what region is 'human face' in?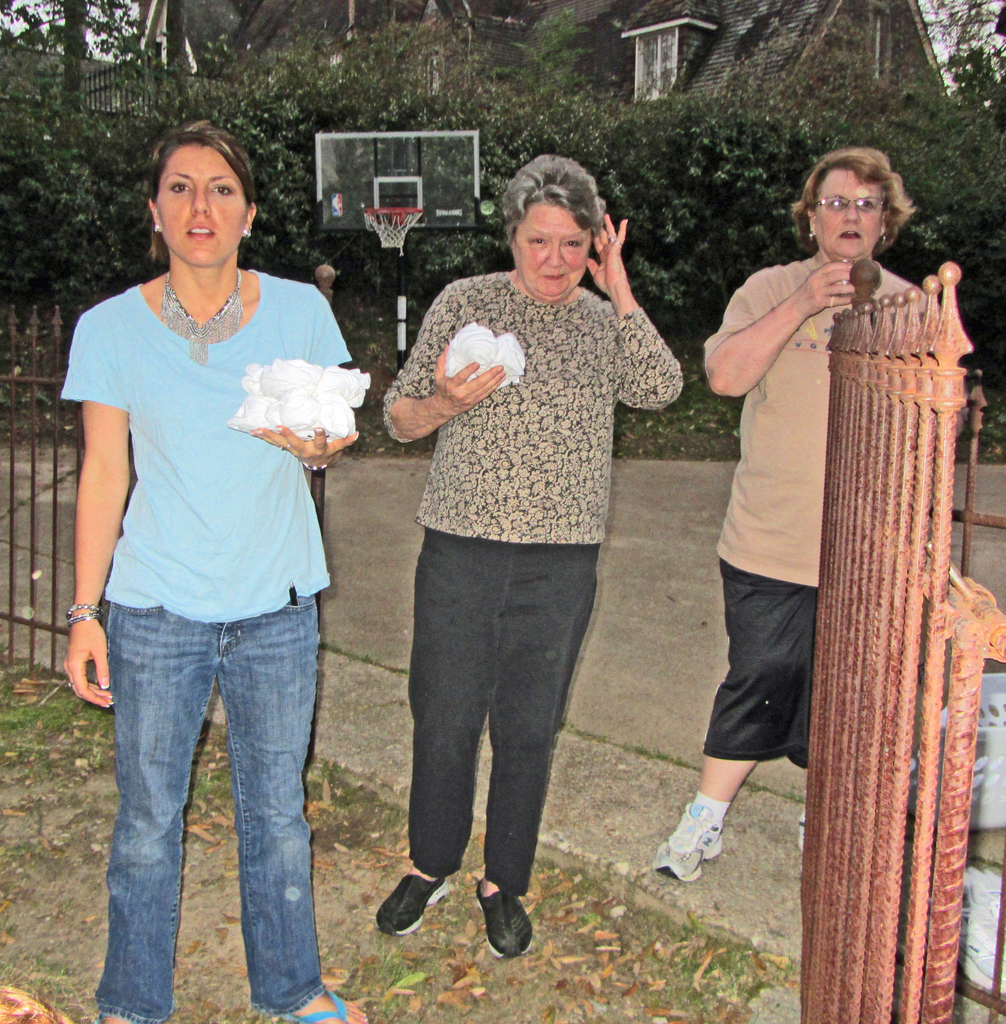
x1=815, y1=169, x2=886, y2=257.
